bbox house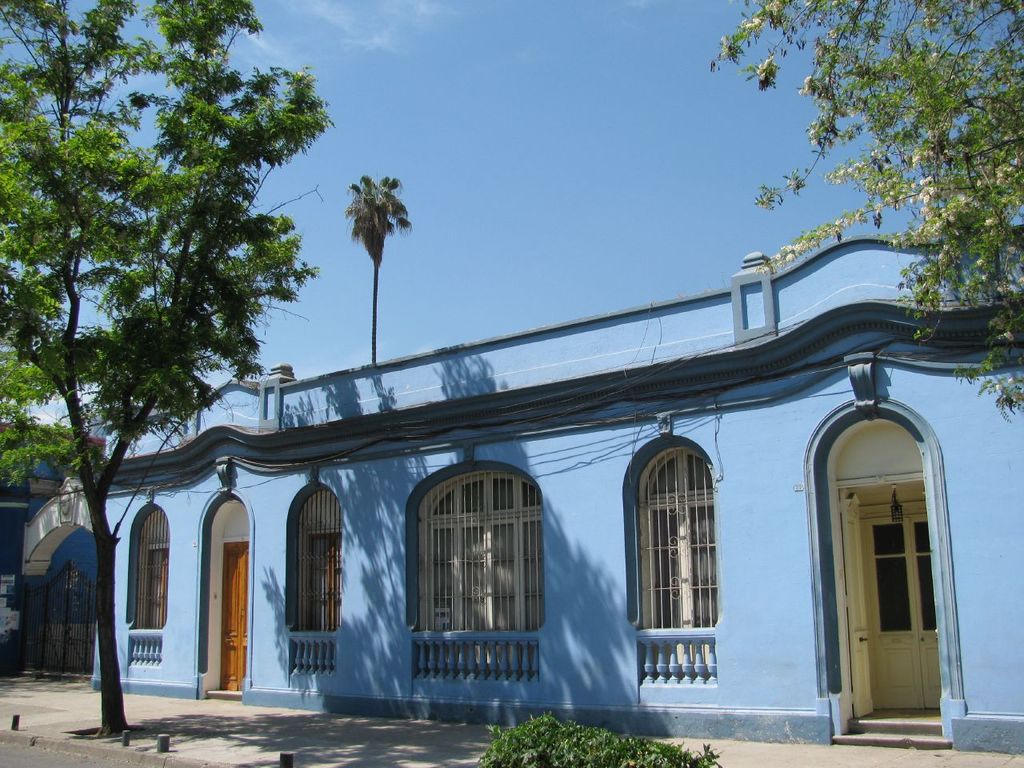
locate(0, 419, 103, 686)
